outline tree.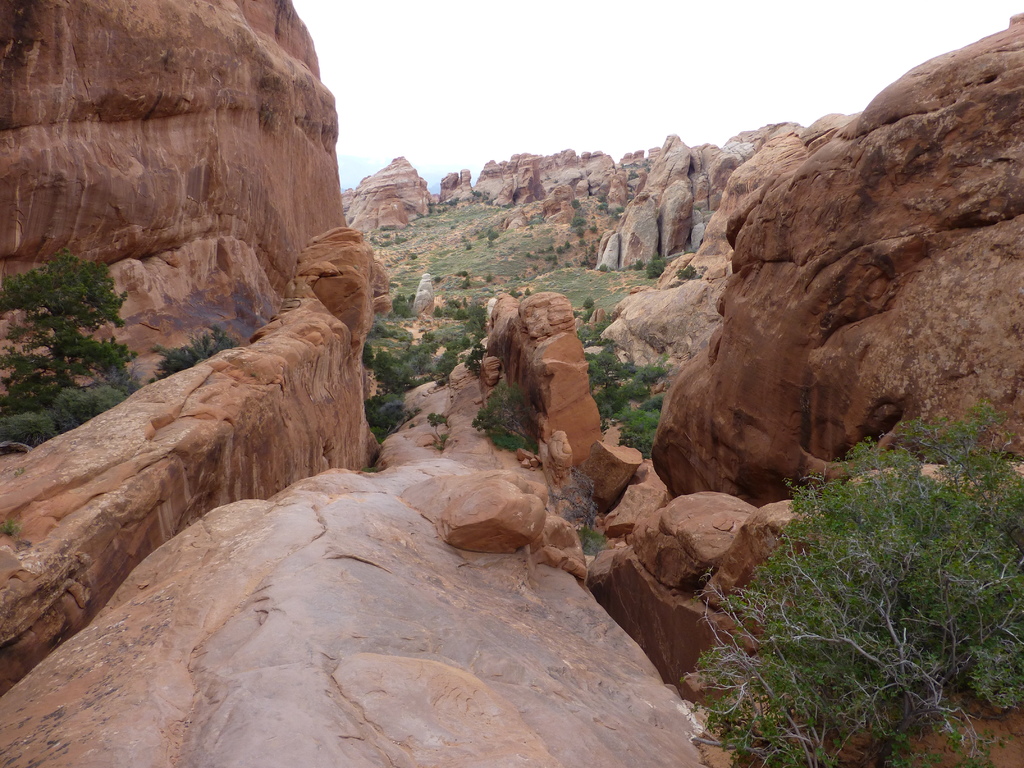
Outline: Rect(649, 260, 664, 285).
